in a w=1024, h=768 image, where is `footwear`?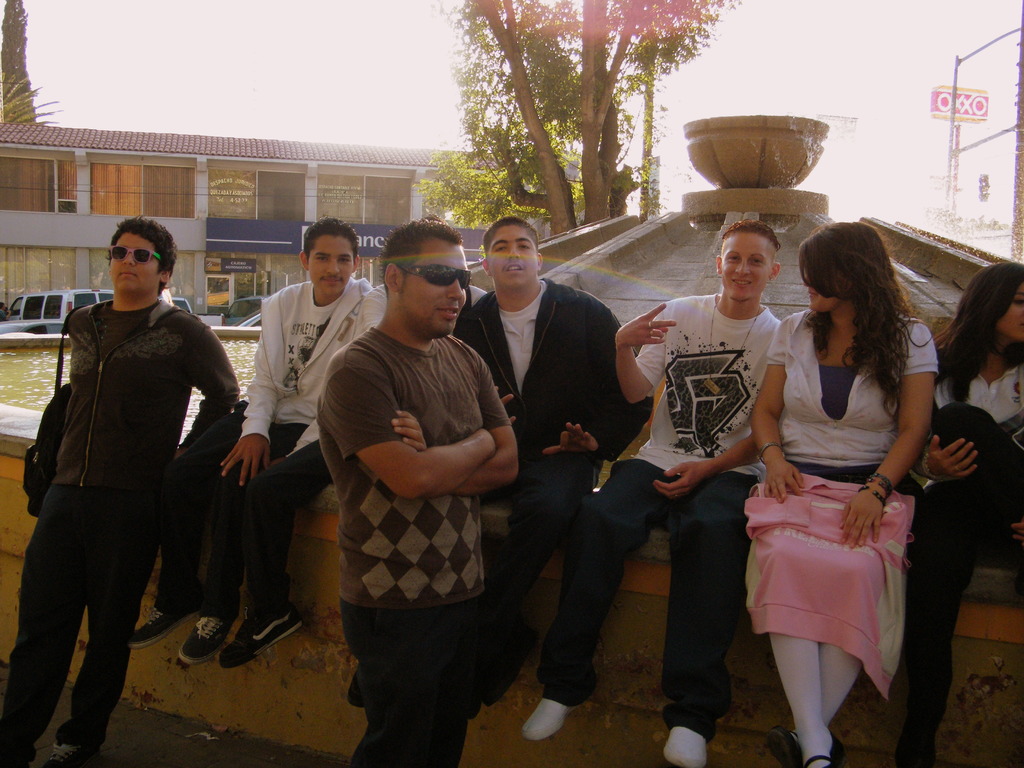
49, 744, 96, 767.
